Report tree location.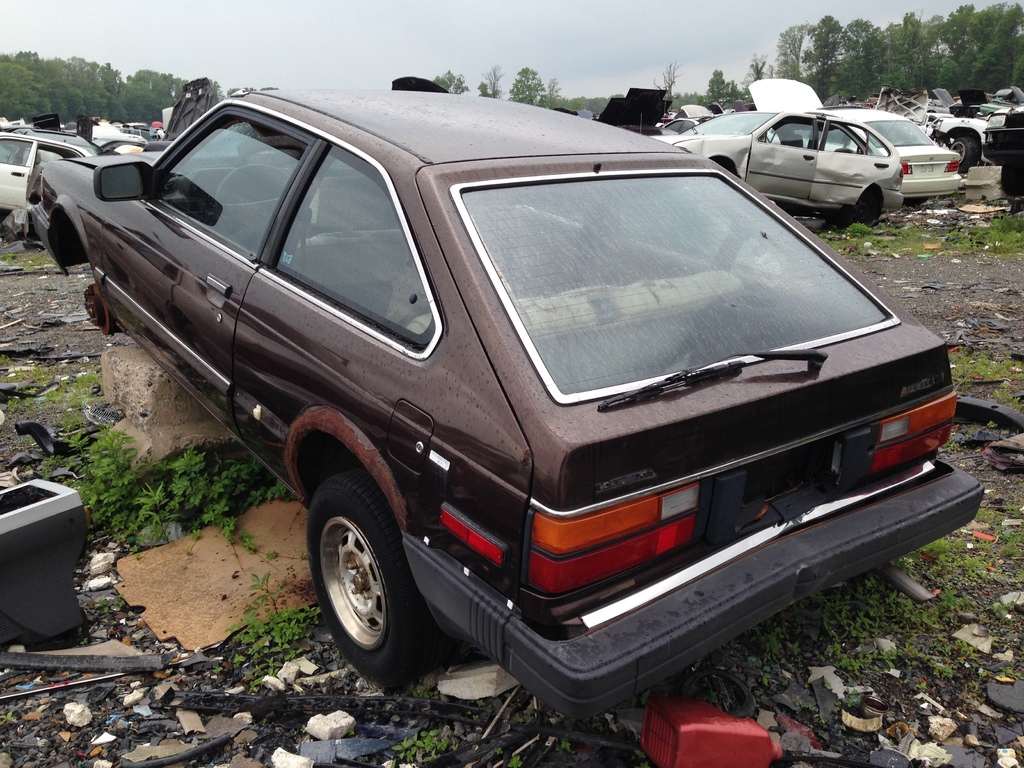
Report: [x1=657, y1=61, x2=678, y2=118].
